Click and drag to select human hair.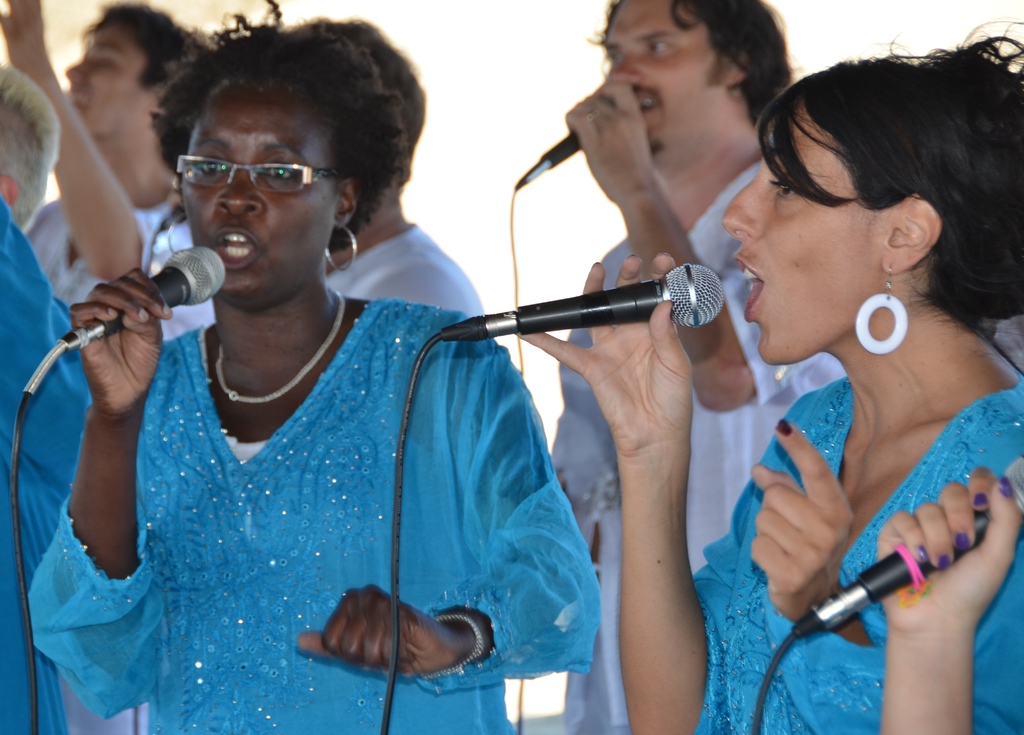
Selection: <region>735, 37, 992, 360</region>.
